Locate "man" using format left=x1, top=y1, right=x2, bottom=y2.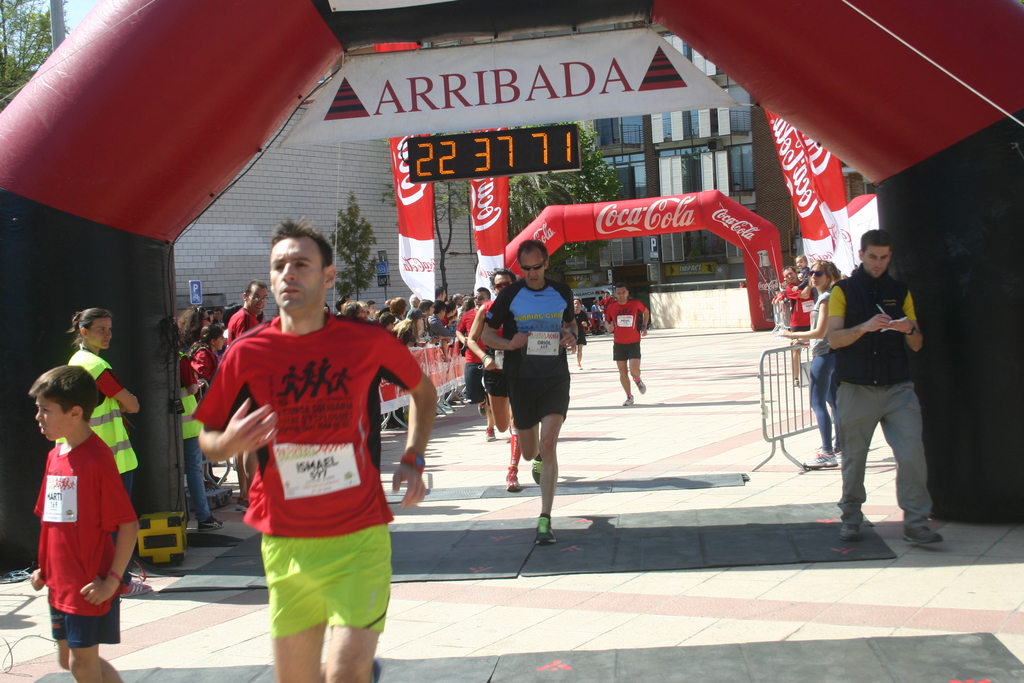
left=811, top=218, right=944, bottom=547.
